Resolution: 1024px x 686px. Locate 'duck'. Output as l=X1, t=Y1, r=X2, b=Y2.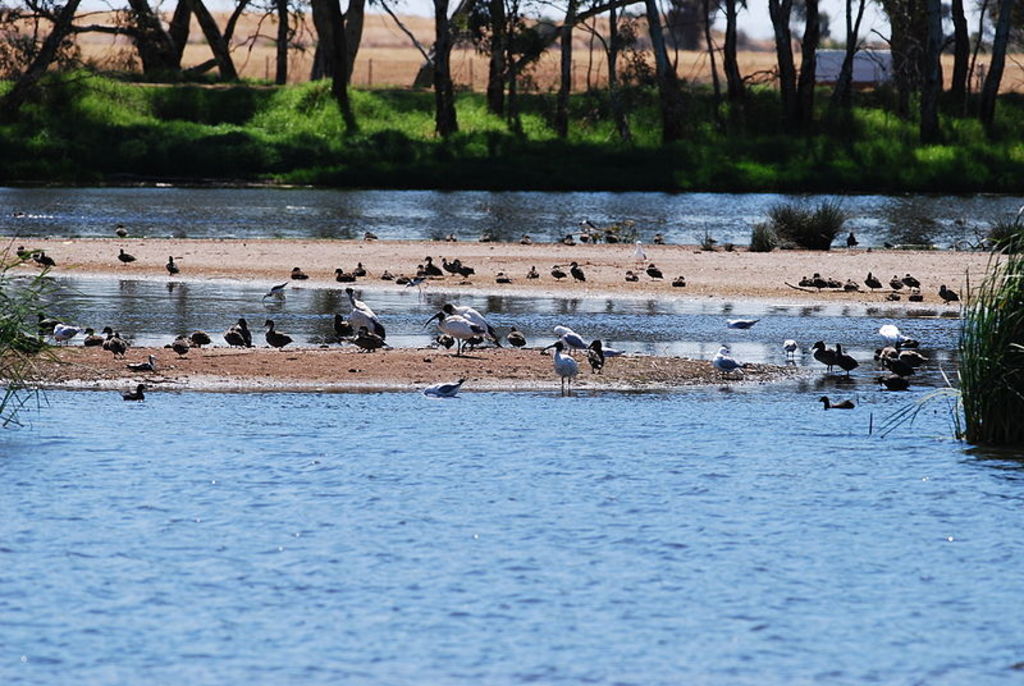
l=219, t=321, r=262, b=352.
